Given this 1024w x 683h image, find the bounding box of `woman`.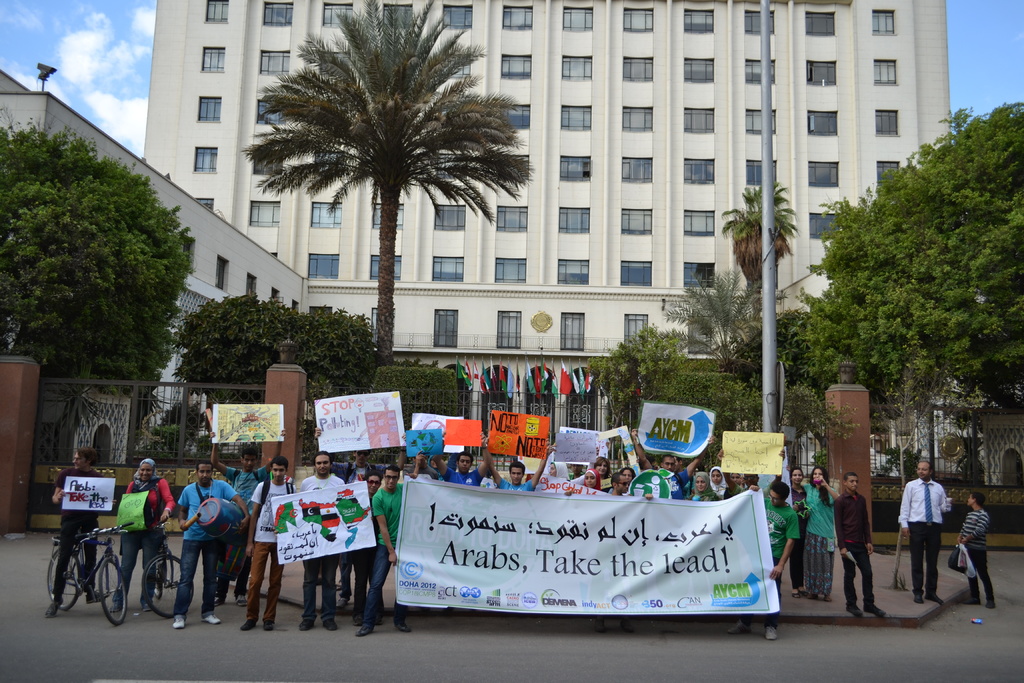
box(808, 470, 833, 600).
